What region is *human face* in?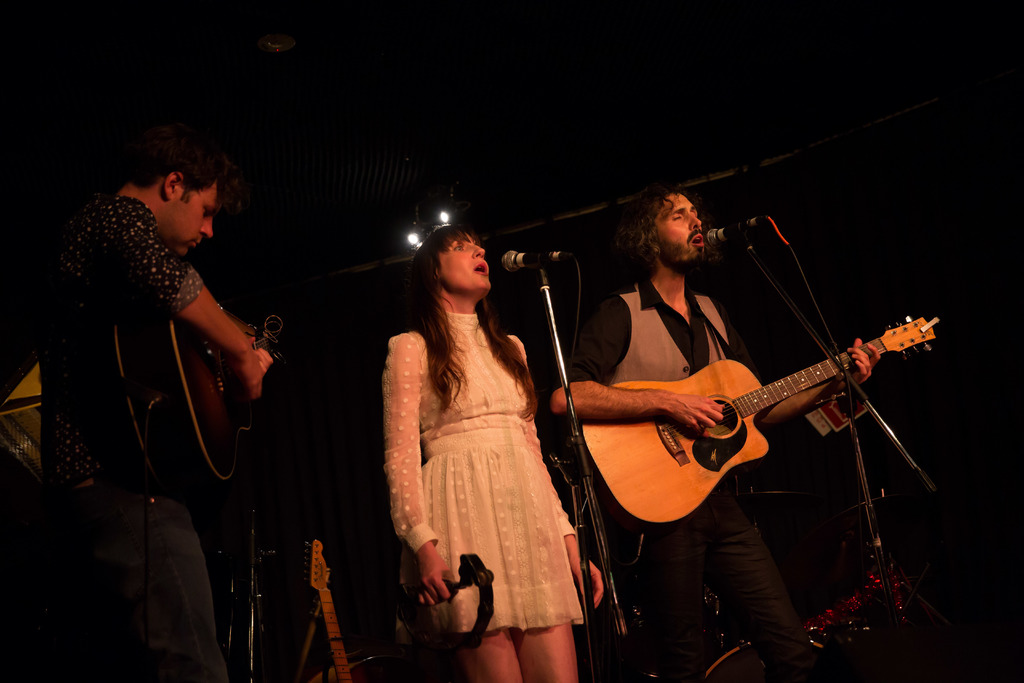
[652,193,709,258].
